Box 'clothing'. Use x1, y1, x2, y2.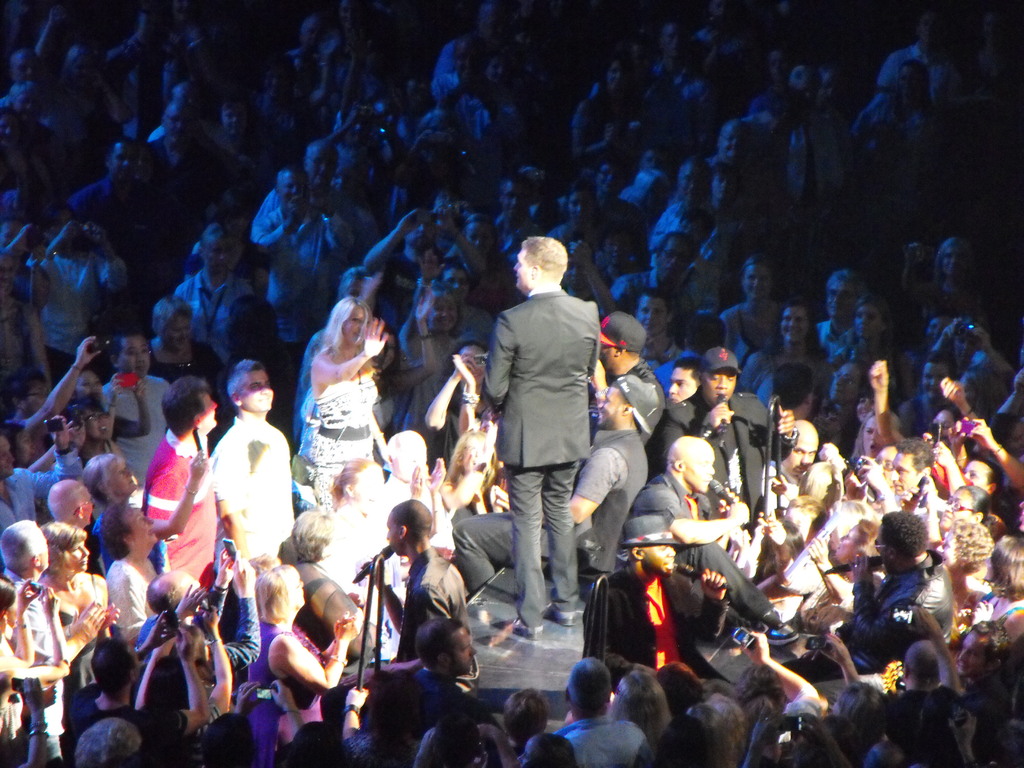
0, 450, 94, 540.
